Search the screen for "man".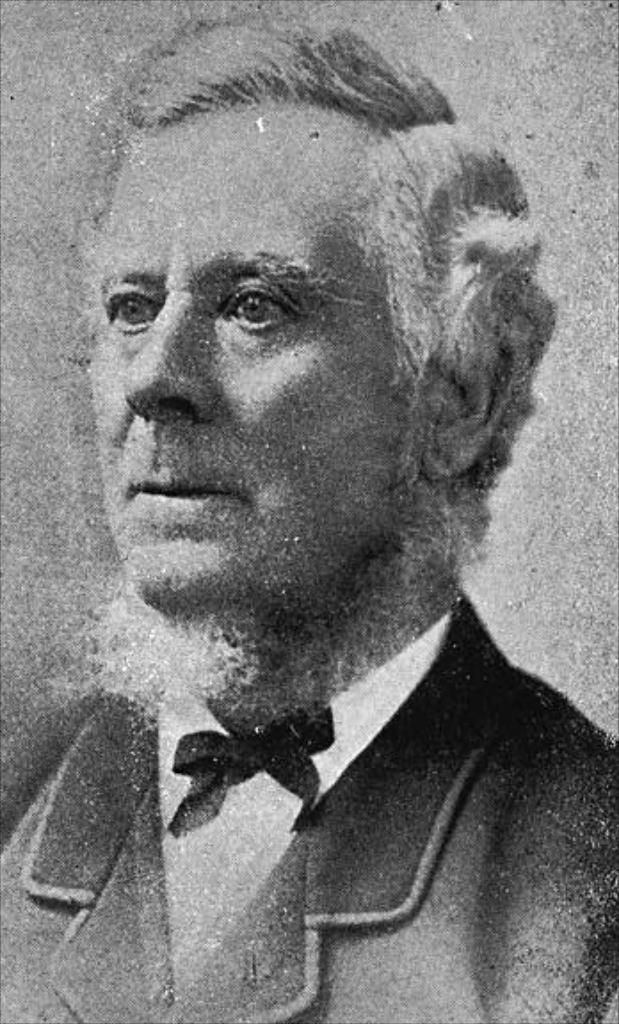
Found at {"x1": 30, "y1": 68, "x2": 618, "y2": 992}.
